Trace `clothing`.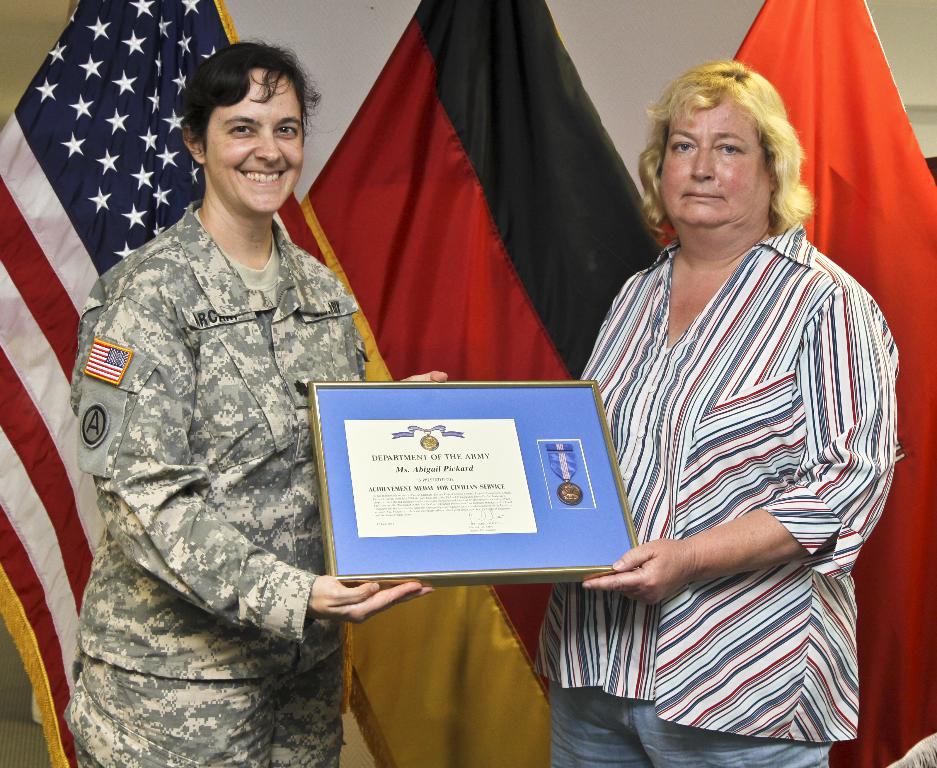
Traced to crop(536, 213, 911, 767).
